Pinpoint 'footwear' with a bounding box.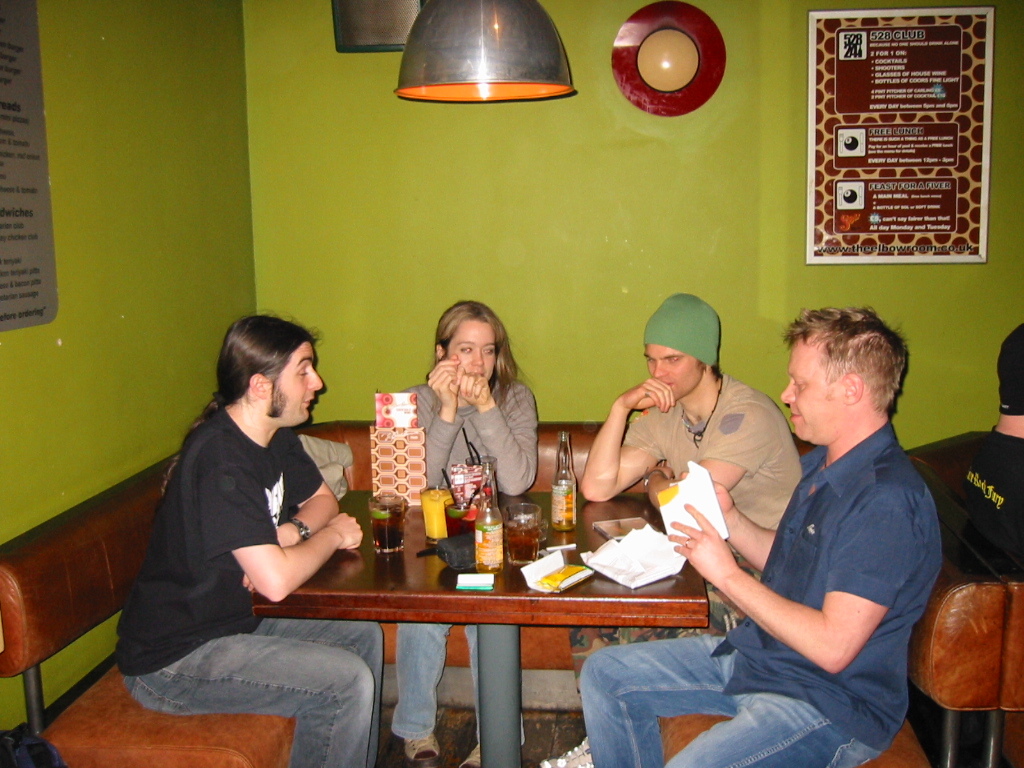
(x1=542, y1=722, x2=597, y2=767).
